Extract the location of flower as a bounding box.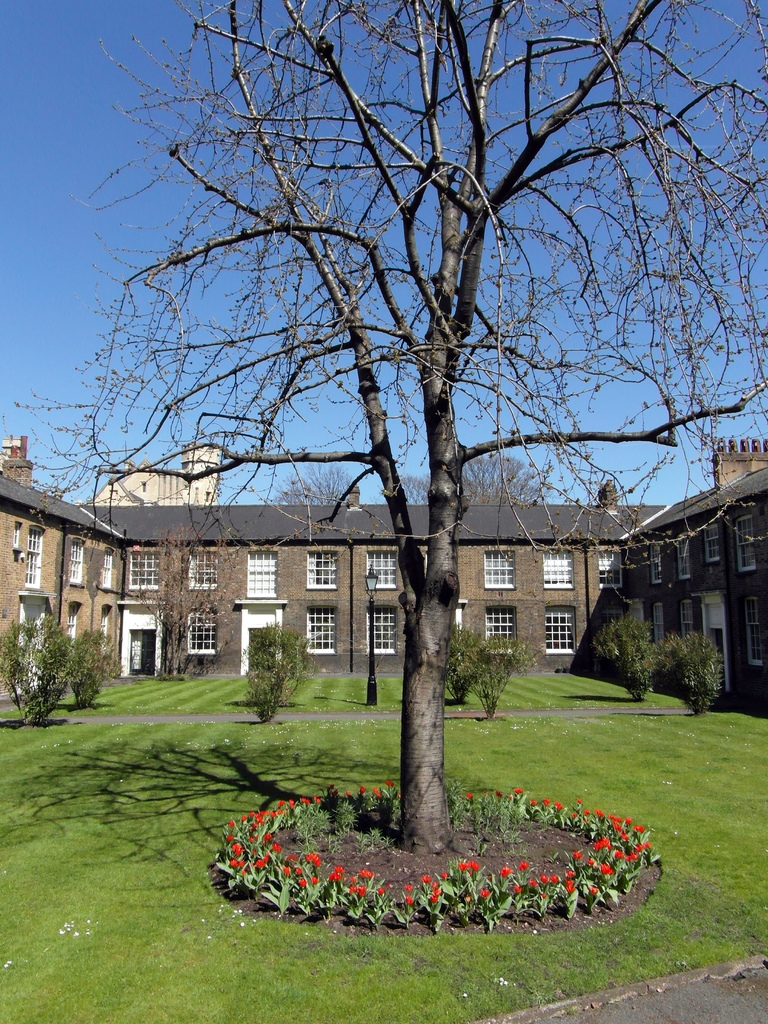
x1=545, y1=799, x2=550, y2=804.
